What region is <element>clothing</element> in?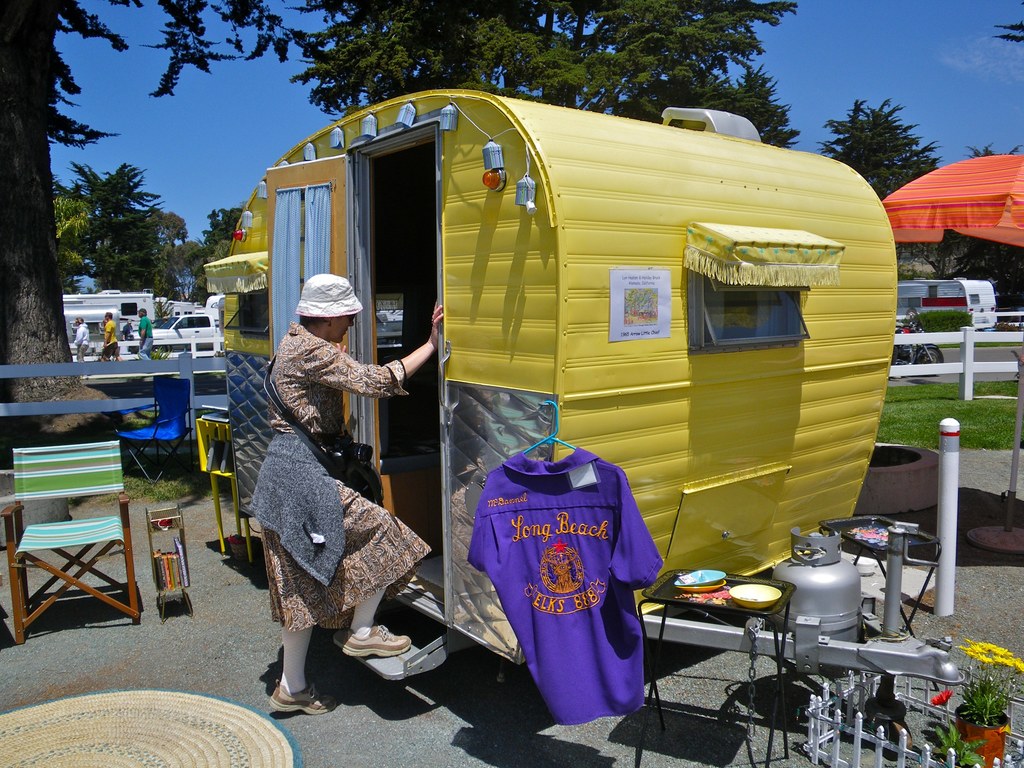
rect(75, 324, 88, 361).
